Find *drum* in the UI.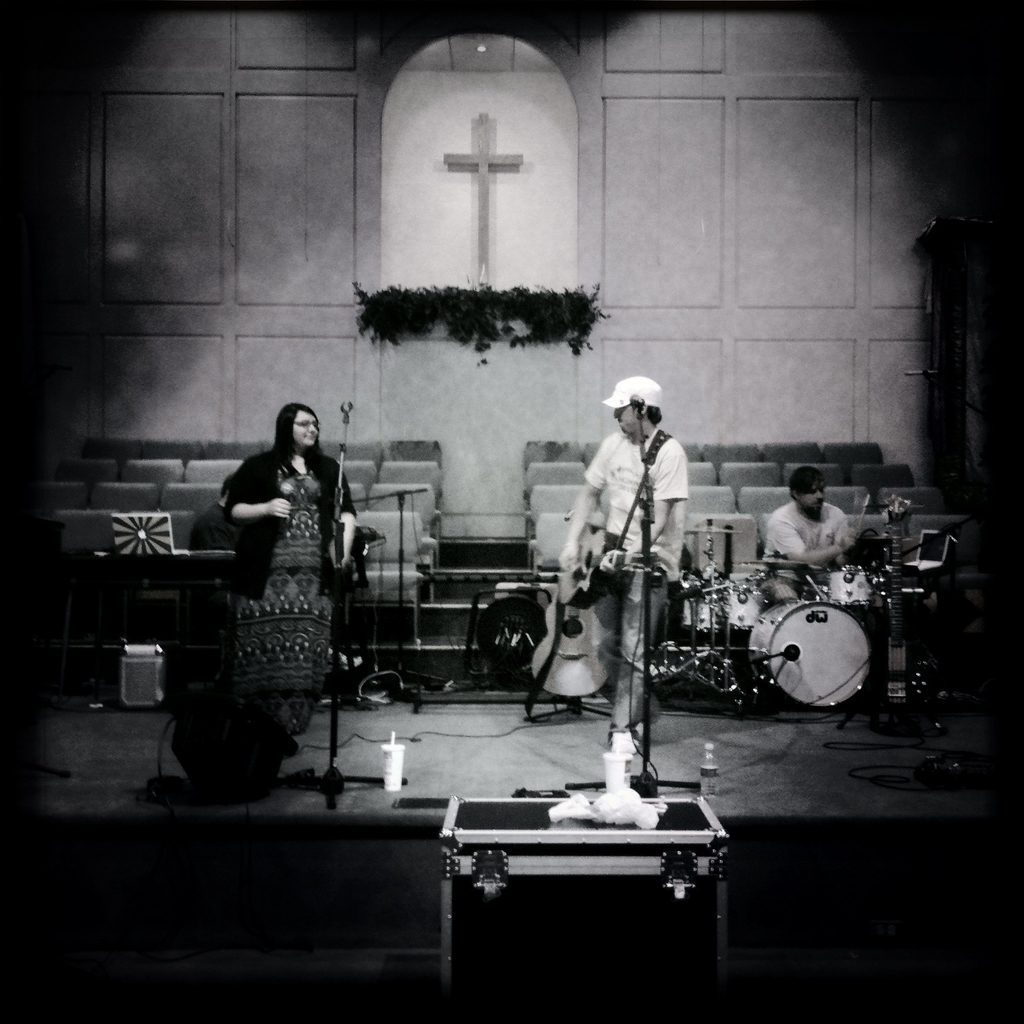
UI element at <region>683, 579, 733, 635</region>.
